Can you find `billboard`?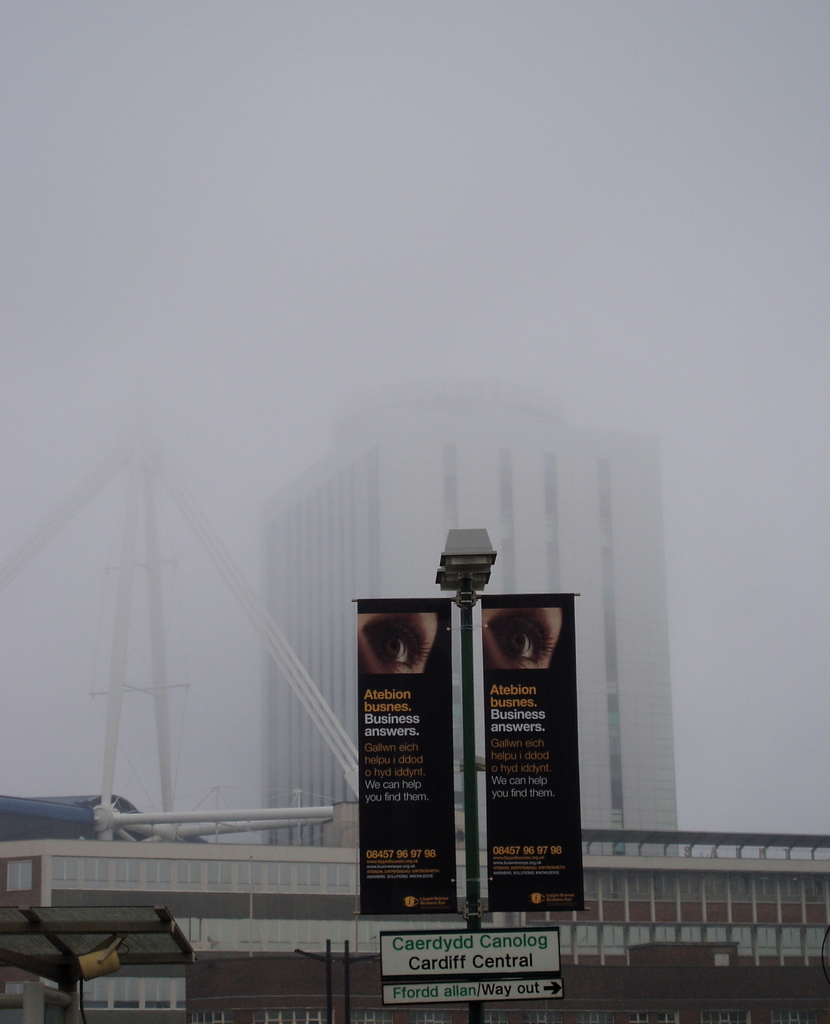
Yes, bounding box: 361:596:460:908.
